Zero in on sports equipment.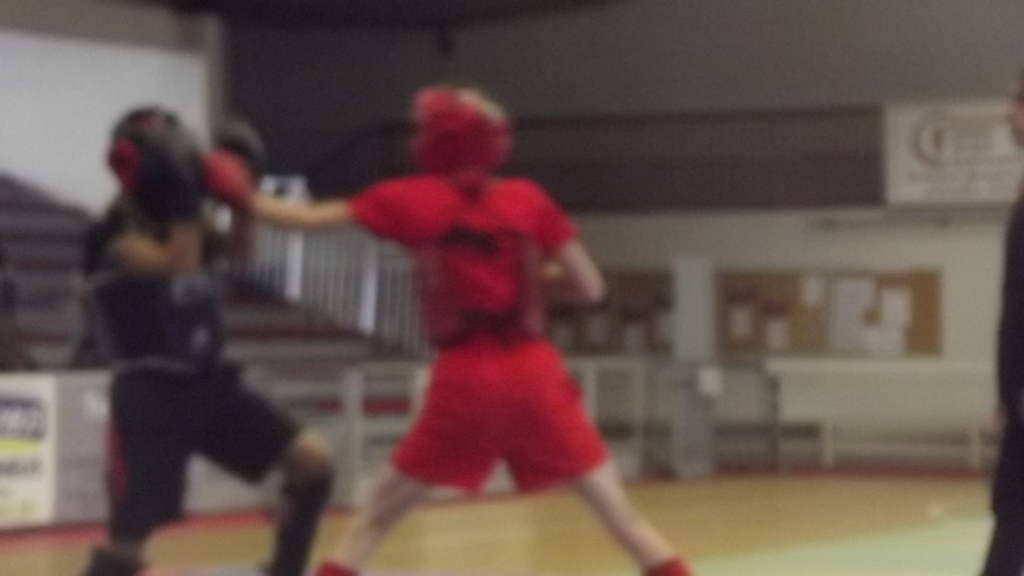
Zeroed in: 197:147:257:212.
